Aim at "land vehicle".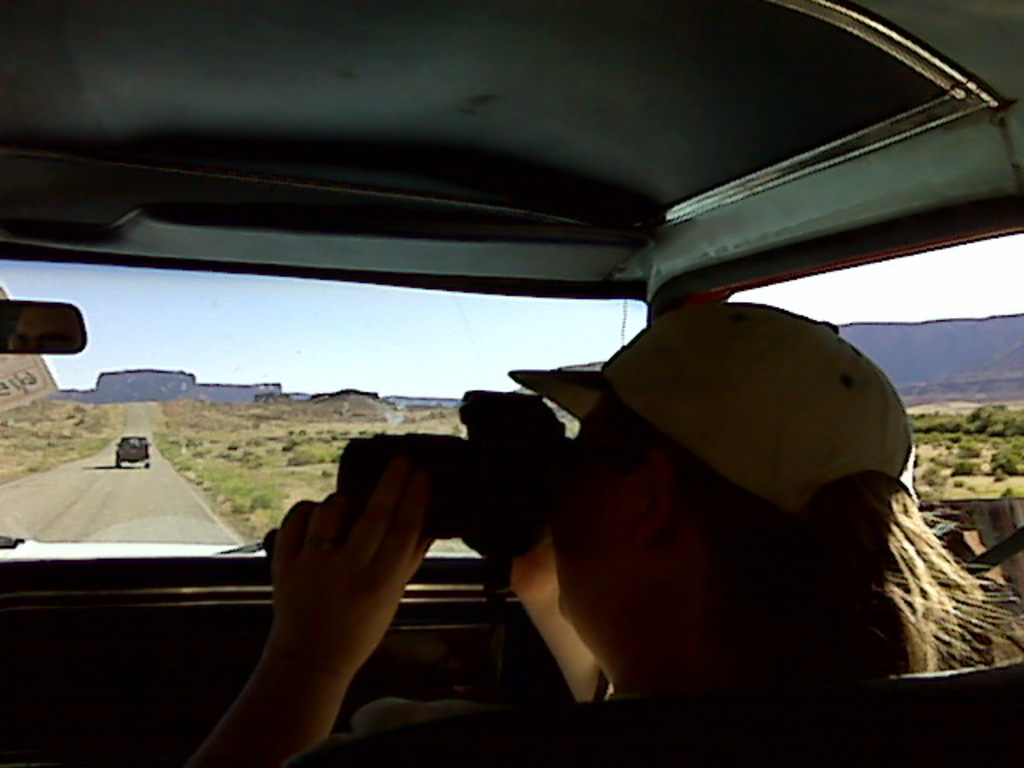
Aimed at 115,434,149,470.
